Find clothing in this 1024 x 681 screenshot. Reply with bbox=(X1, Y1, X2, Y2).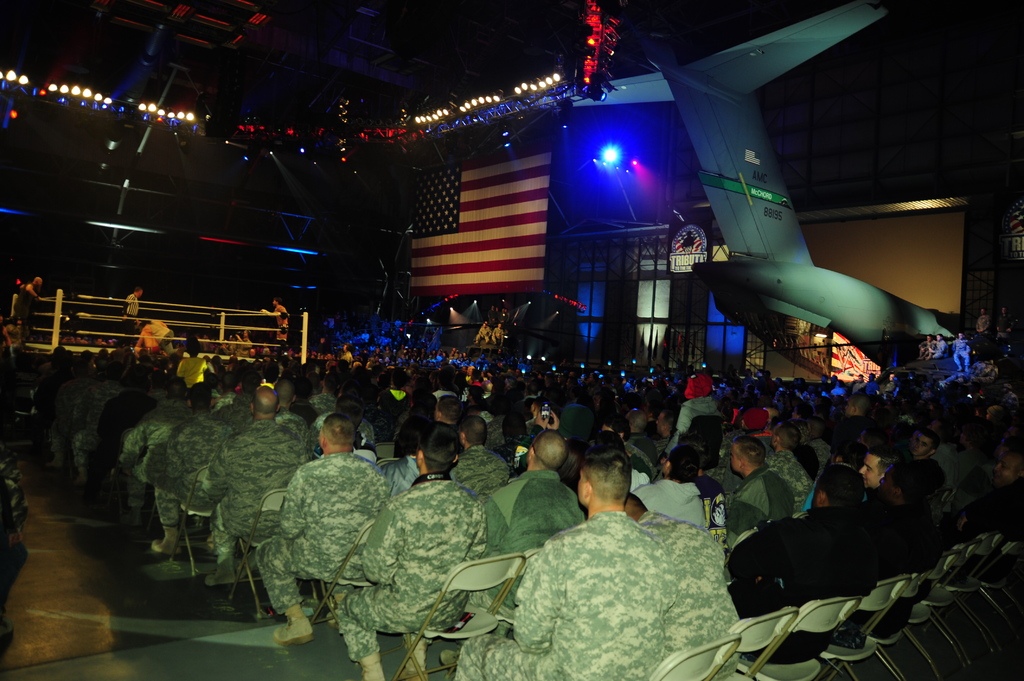
bbox=(697, 474, 731, 526).
